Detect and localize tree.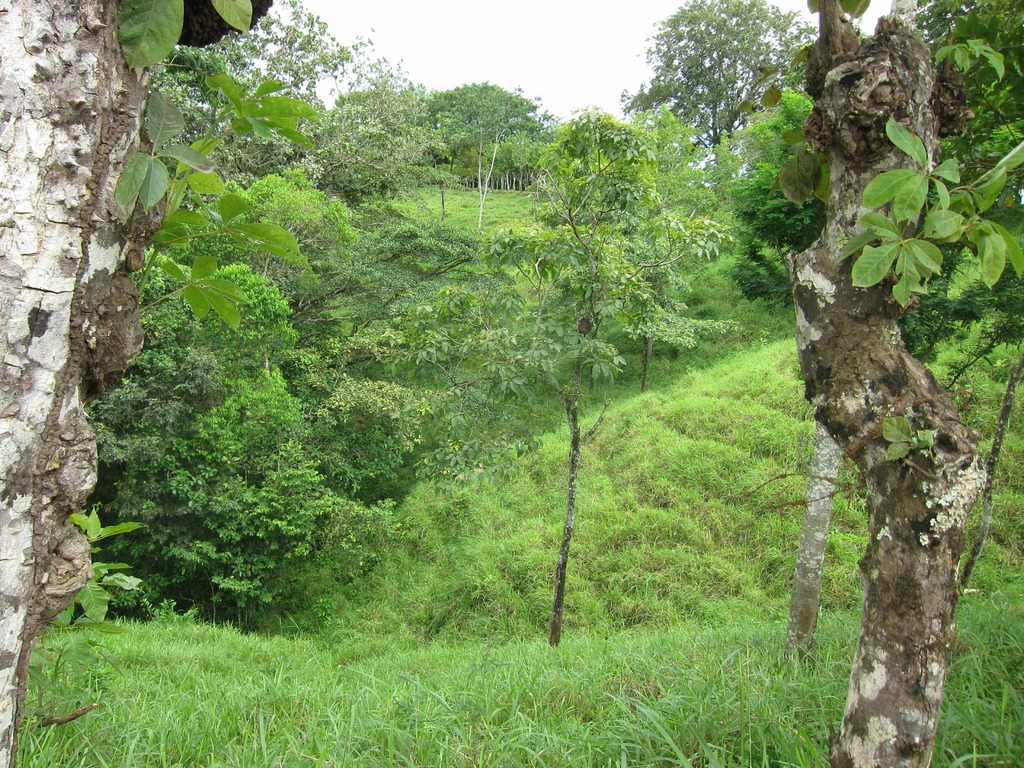
Localized at [423,111,727,643].
